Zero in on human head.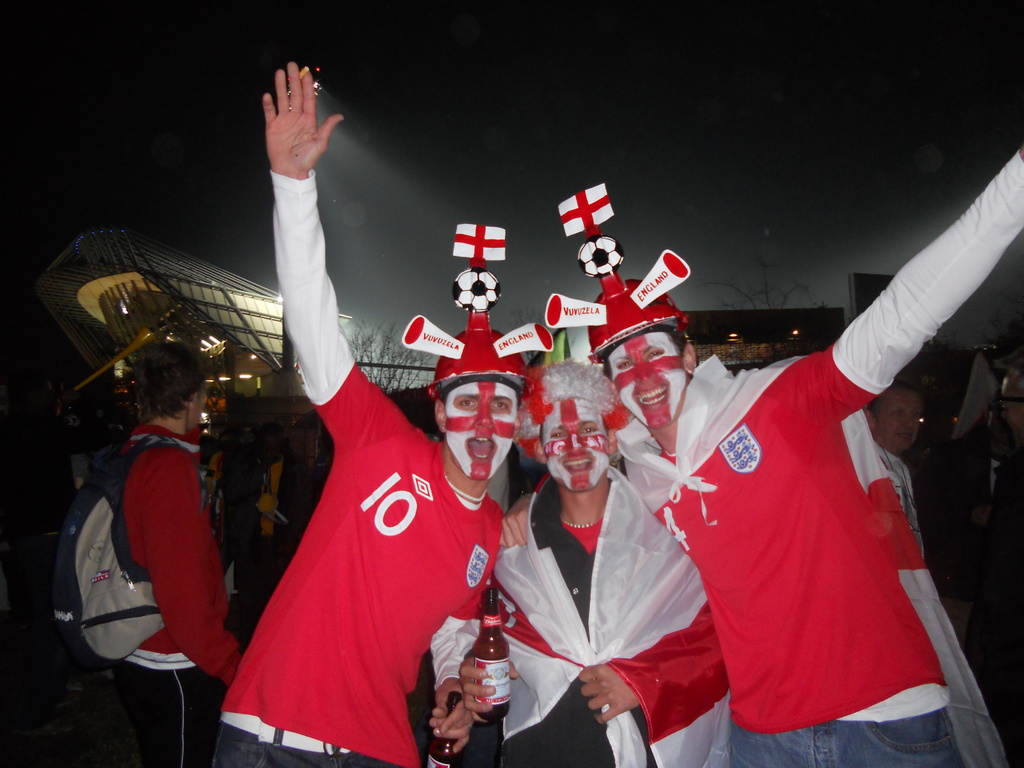
Zeroed in: <box>133,341,212,427</box>.
